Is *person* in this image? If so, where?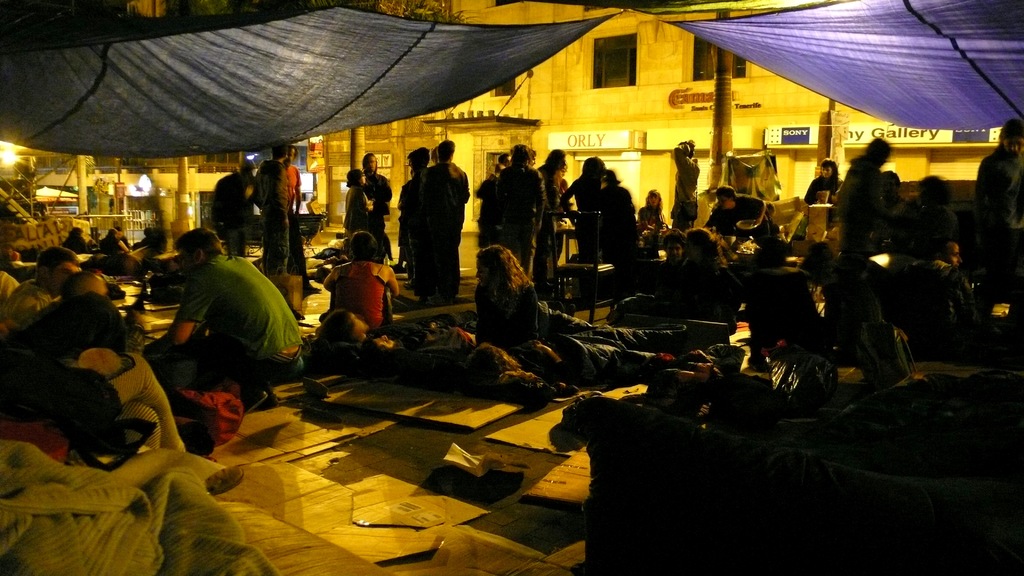
Yes, at (left=256, top=148, right=289, bottom=275).
